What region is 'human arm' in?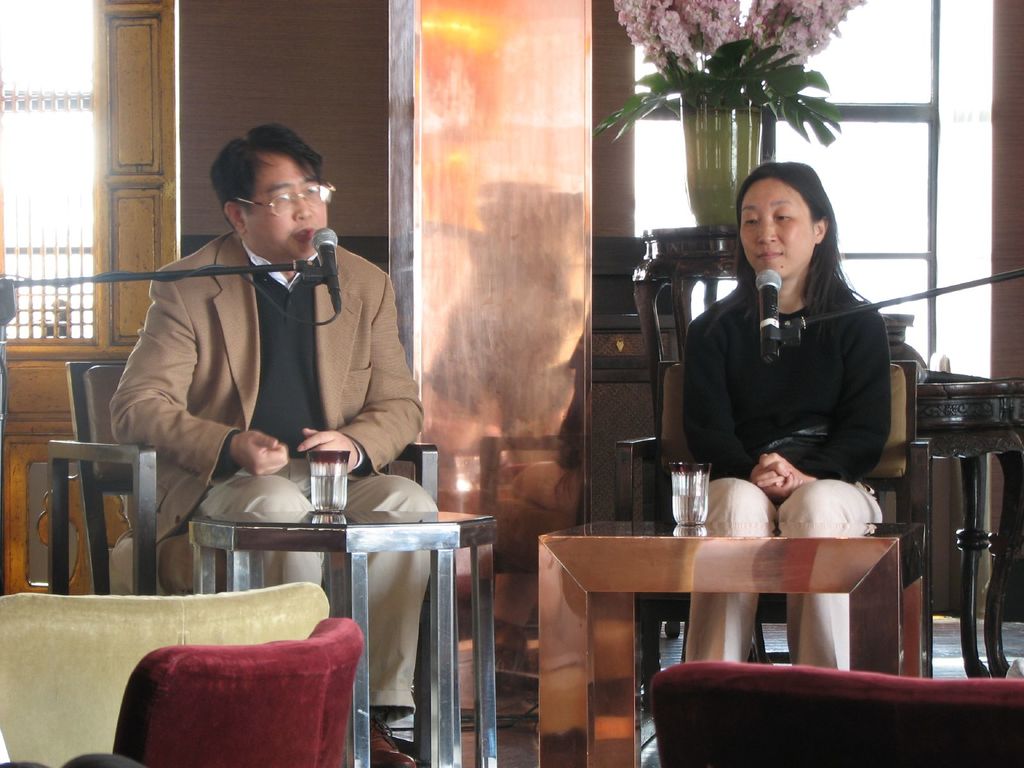
Rect(685, 320, 804, 501).
